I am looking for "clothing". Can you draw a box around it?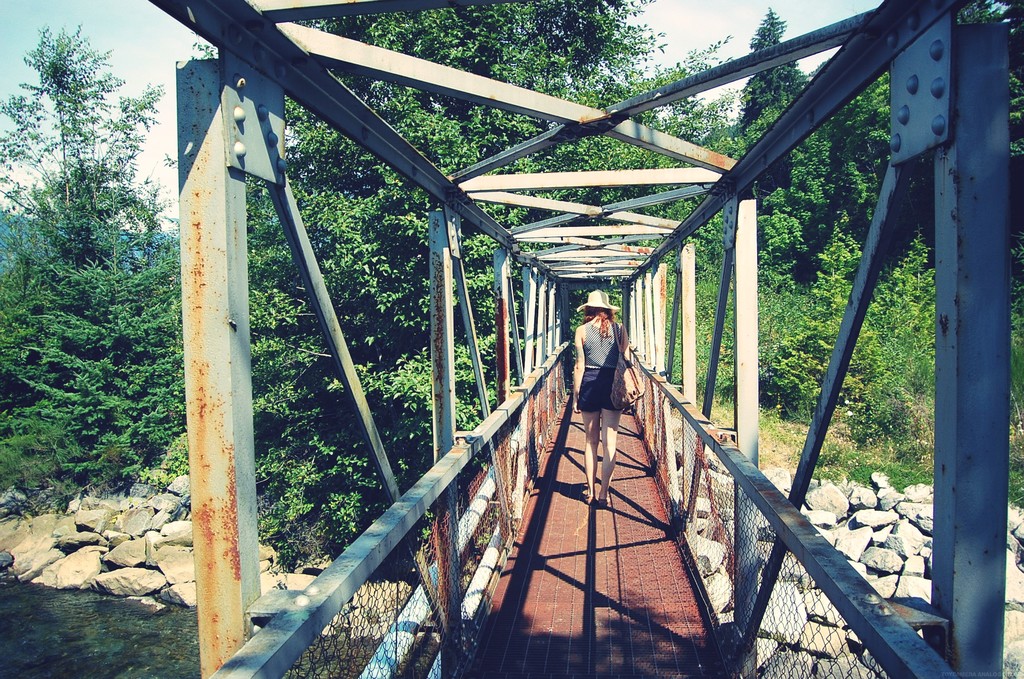
Sure, the bounding box is crop(580, 323, 621, 411).
